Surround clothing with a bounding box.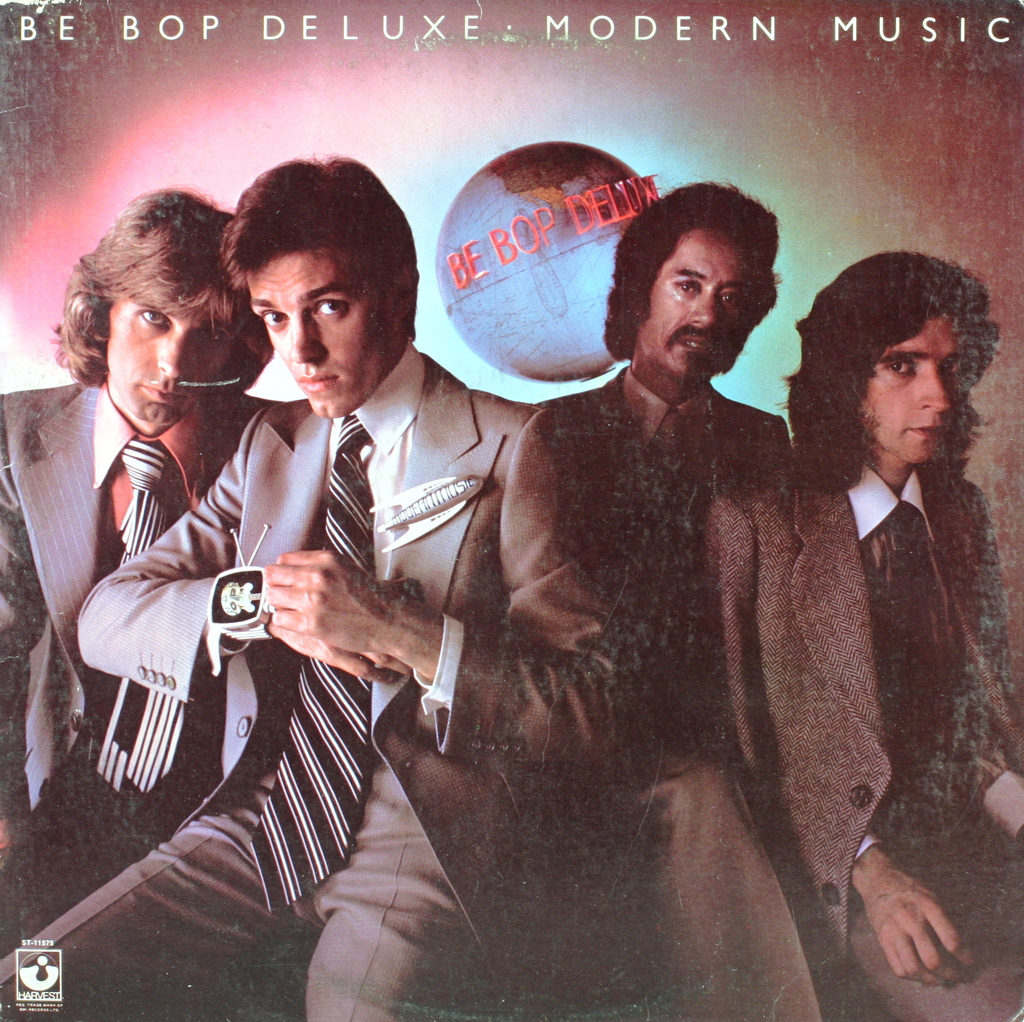
[0, 382, 272, 886].
